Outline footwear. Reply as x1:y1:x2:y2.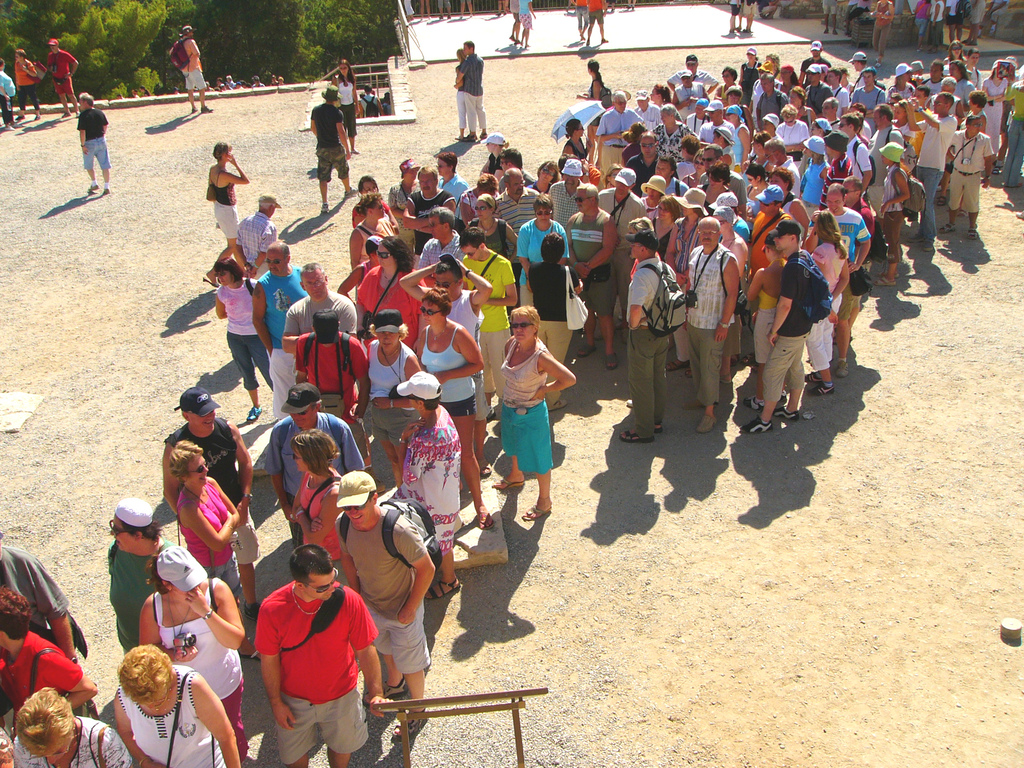
831:29:836:35.
